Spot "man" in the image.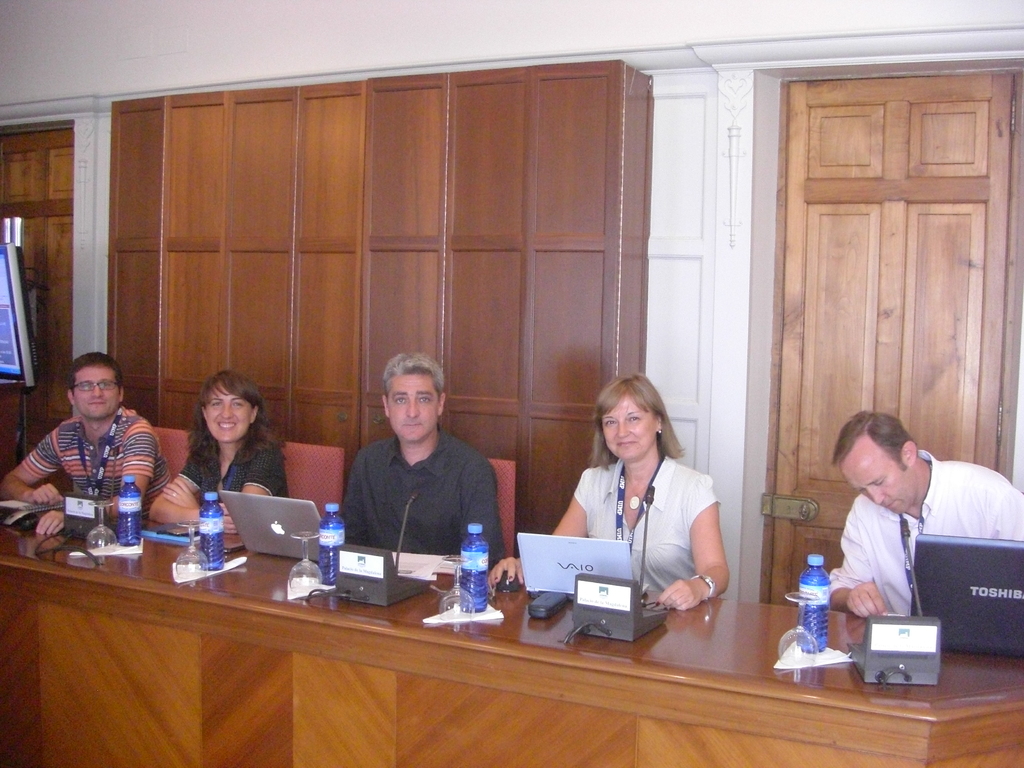
"man" found at 325/361/502/575.
